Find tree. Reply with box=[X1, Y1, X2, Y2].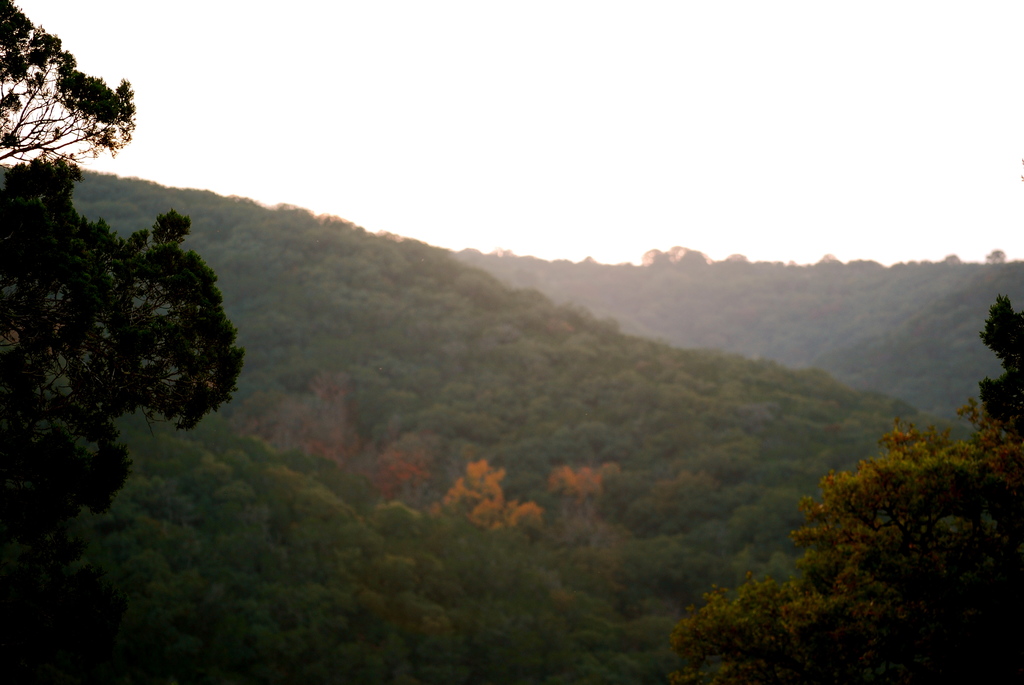
box=[0, 0, 244, 684].
